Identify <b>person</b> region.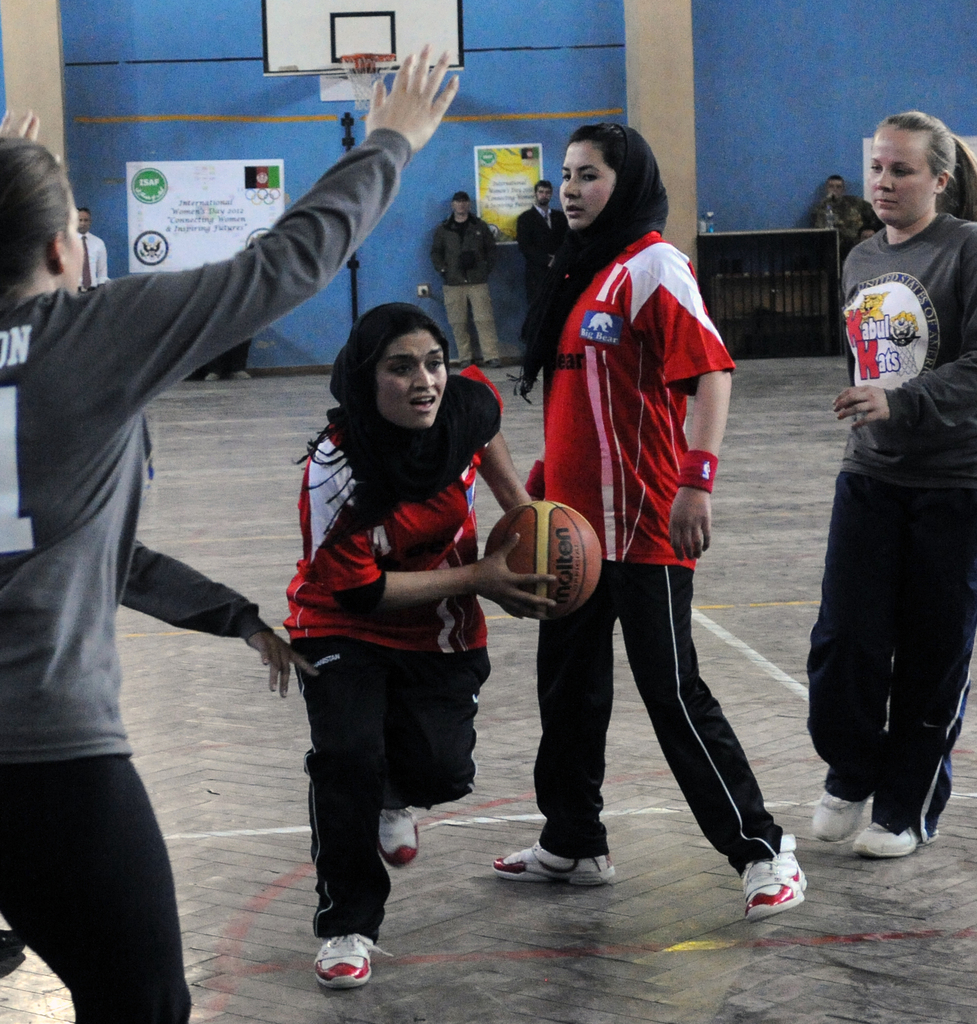
Region: bbox=(207, 338, 253, 380).
